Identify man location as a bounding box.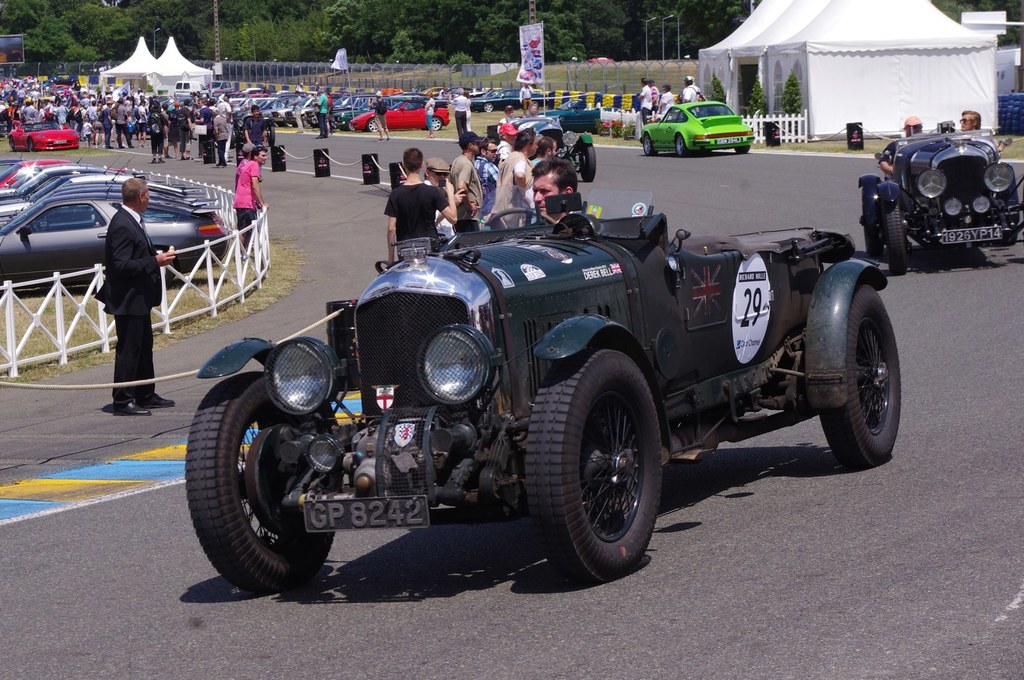
(x1=467, y1=134, x2=504, y2=213).
